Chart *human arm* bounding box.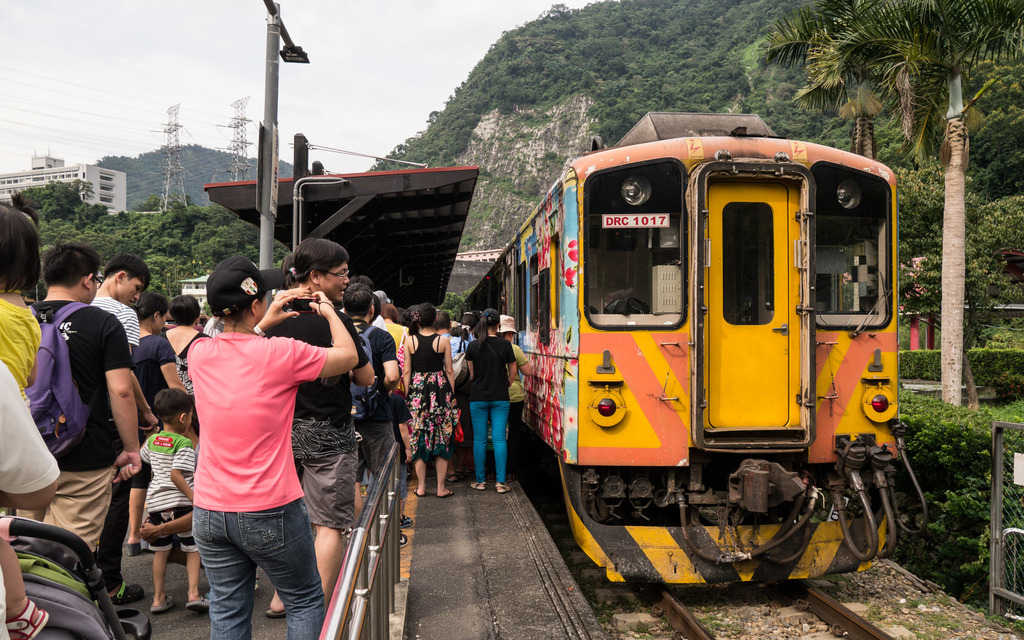
Charted: x1=392, y1=396, x2=415, y2=465.
